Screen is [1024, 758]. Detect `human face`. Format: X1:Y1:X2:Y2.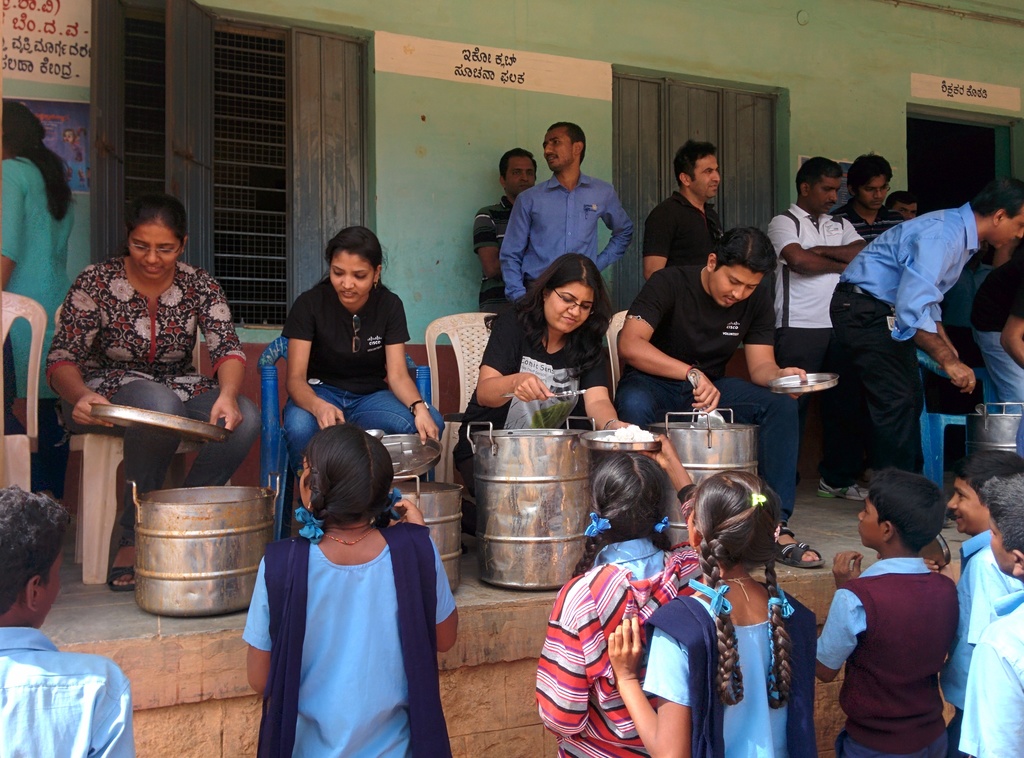
330:253:374:305.
